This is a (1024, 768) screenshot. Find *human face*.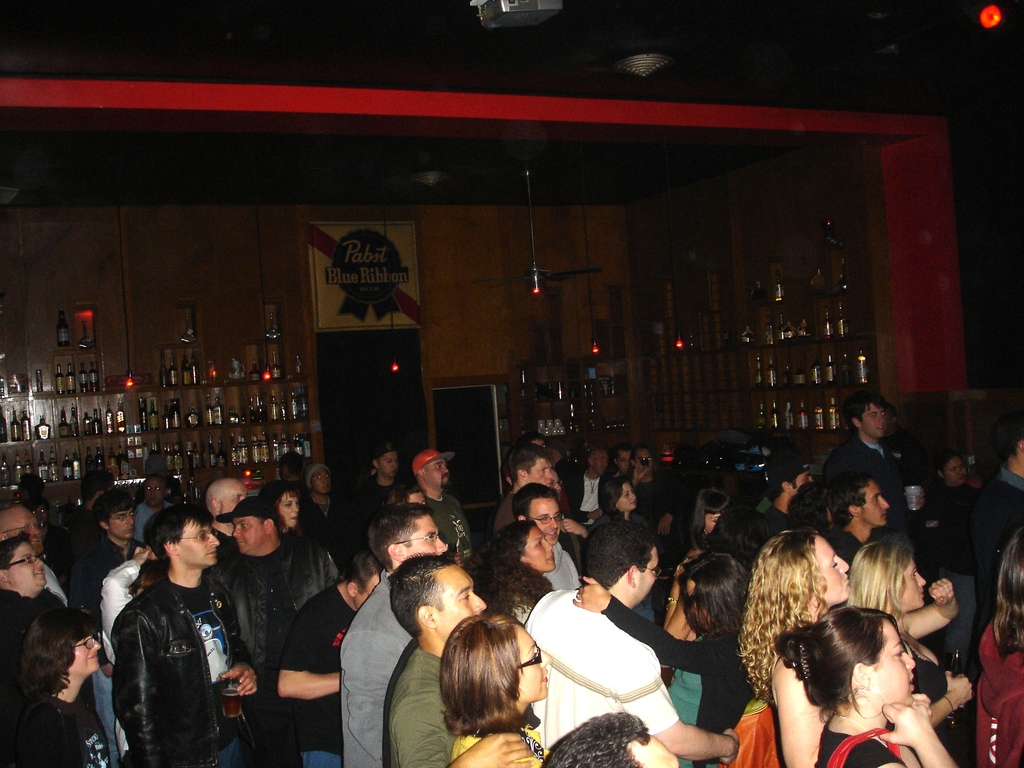
Bounding box: (407,518,451,552).
